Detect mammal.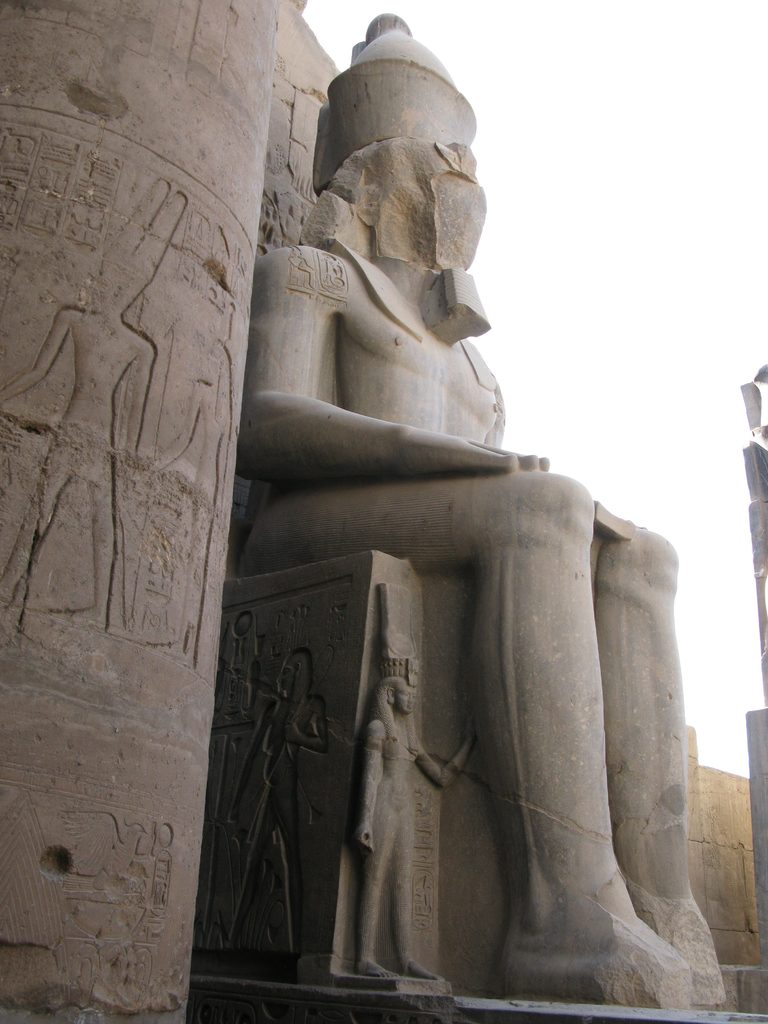
Detected at {"x1": 355, "y1": 583, "x2": 479, "y2": 980}.
